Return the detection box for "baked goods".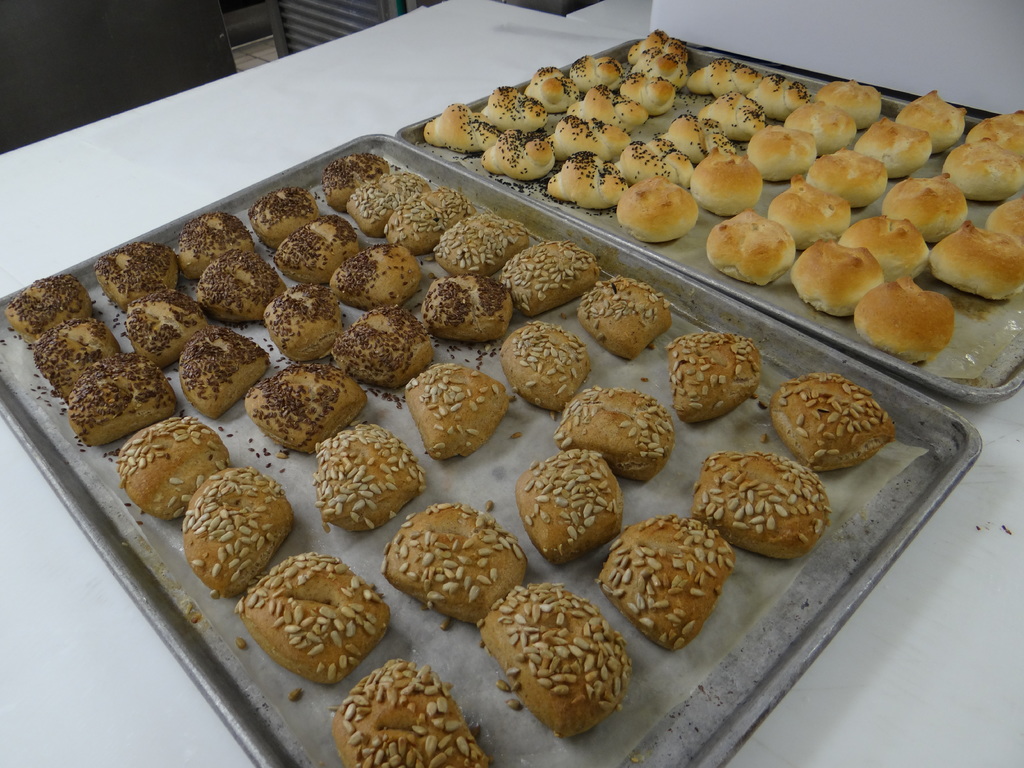
BBox(434, 209, 533, 274).
